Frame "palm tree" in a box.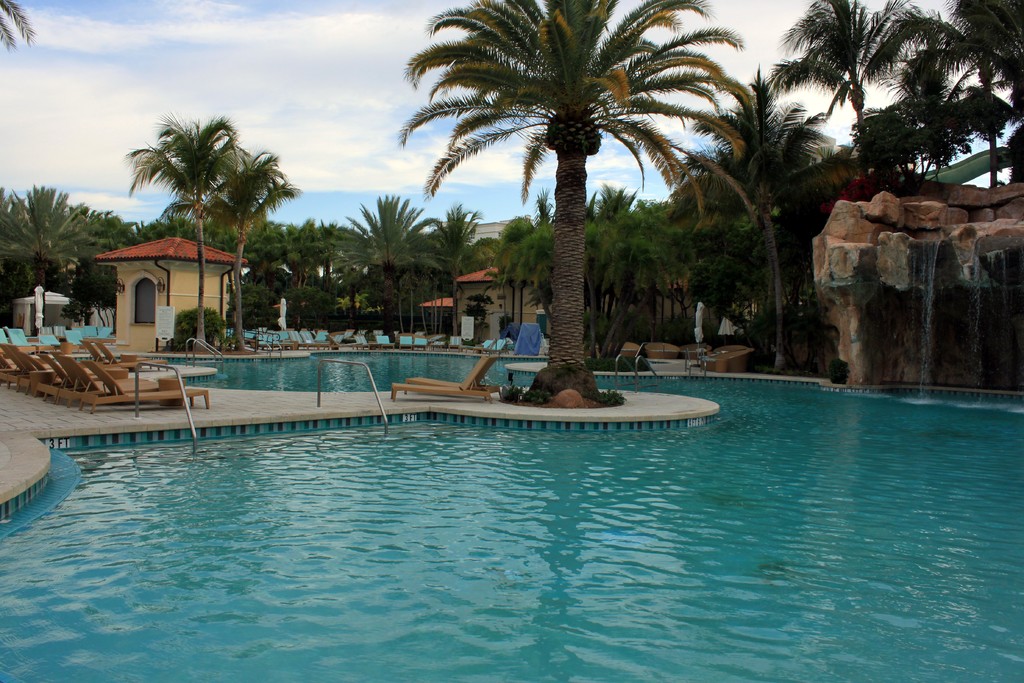
[440, 211, 477, 414].
